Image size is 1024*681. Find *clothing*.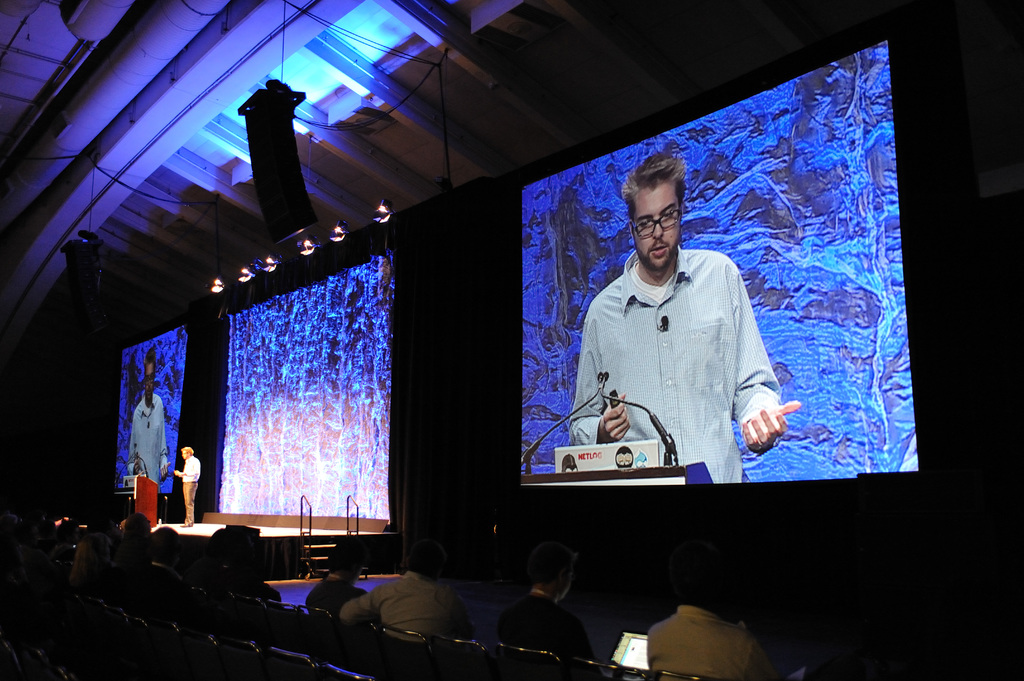
577:223:794:477.
